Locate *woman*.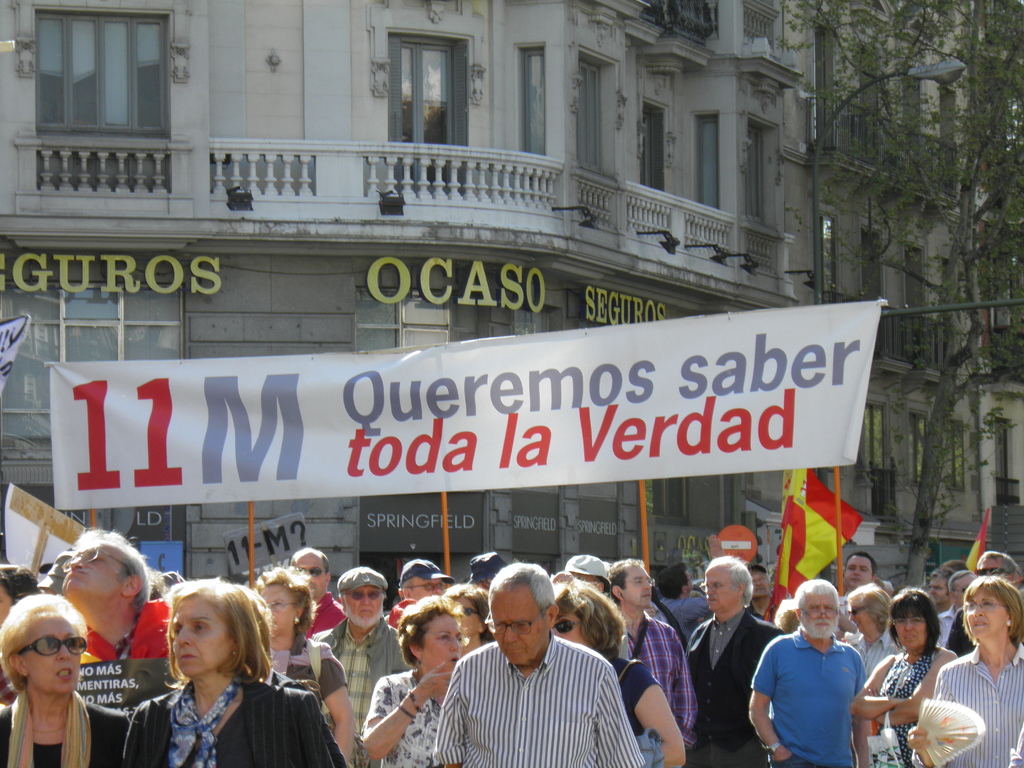
Bounding box: <bbox>552, 575, 688, 767</bbox>.
